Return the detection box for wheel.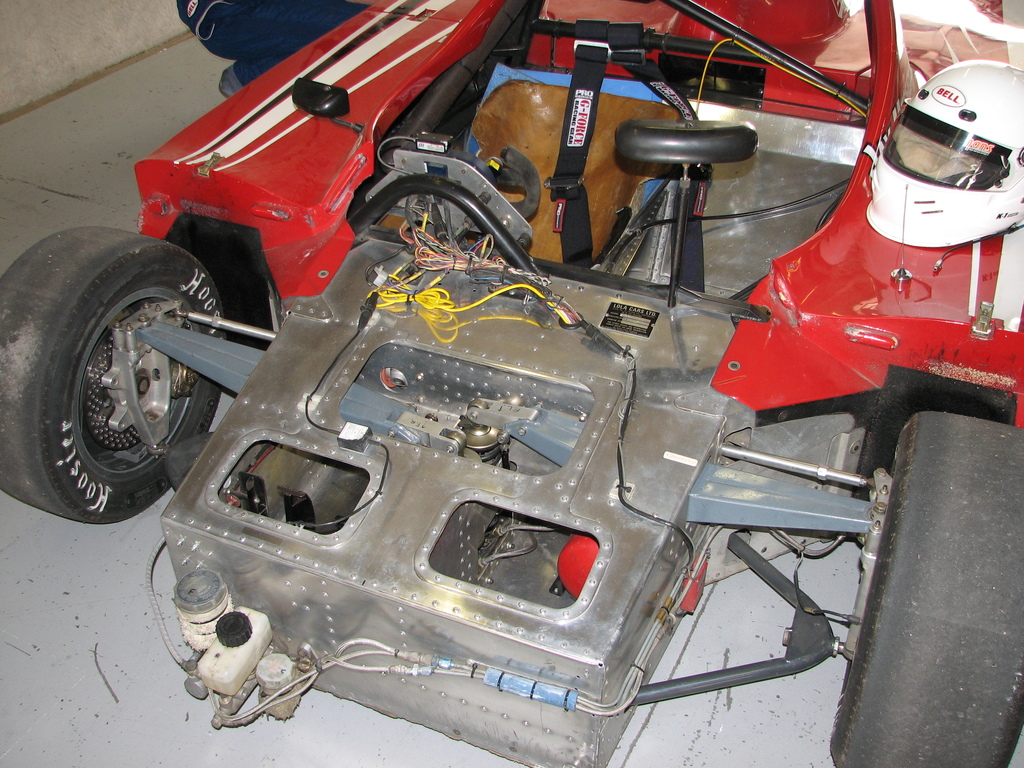
x1=0, y1=220, x2=221, y2=526.
